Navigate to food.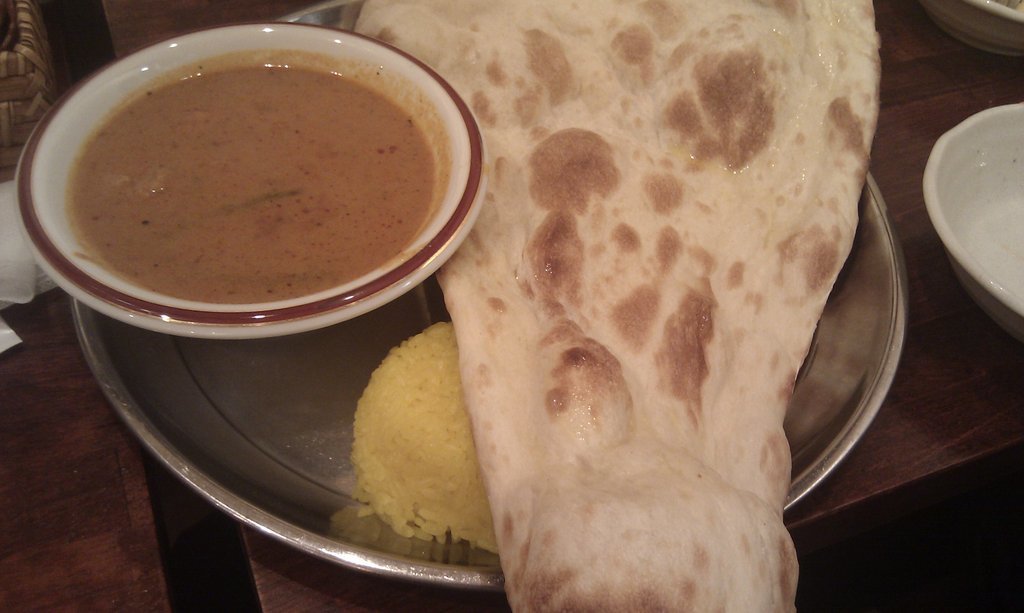
Navigation target: 43,22,485,314.
